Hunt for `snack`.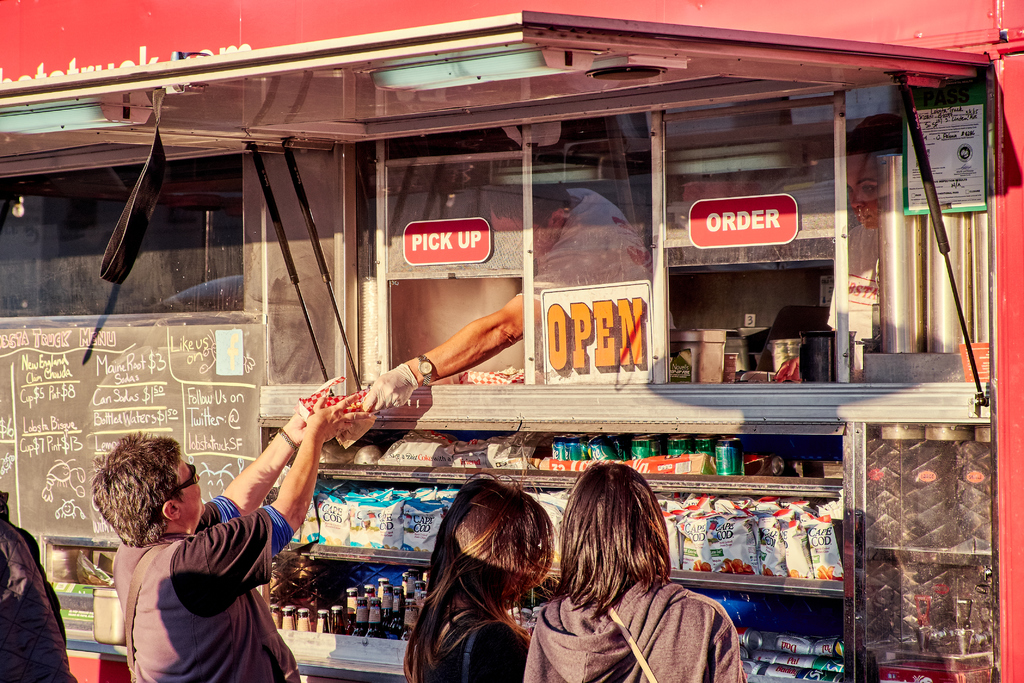
Hunted down at bbox=[788, 570, 796, 577].
